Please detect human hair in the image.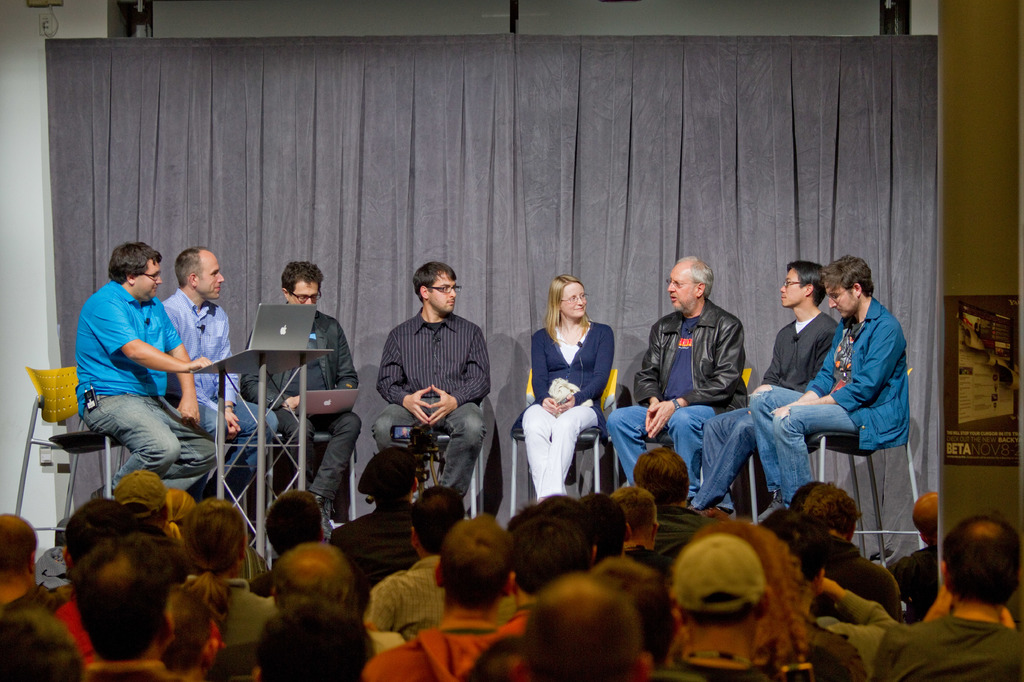
[x1=182, y1=496, x2=247, y2=574].
